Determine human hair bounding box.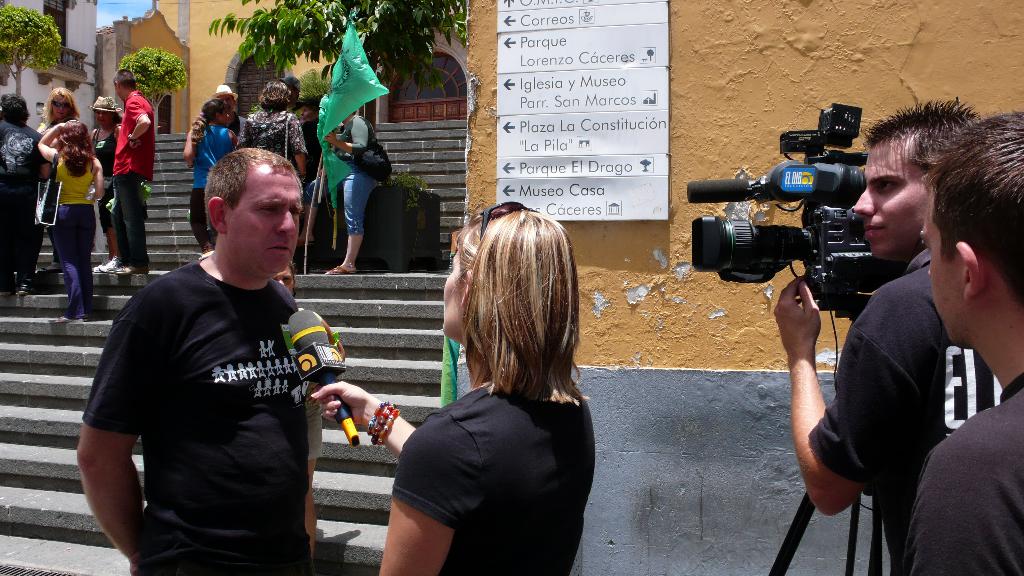
Determined: bbox(204, 146, 301, 230).
